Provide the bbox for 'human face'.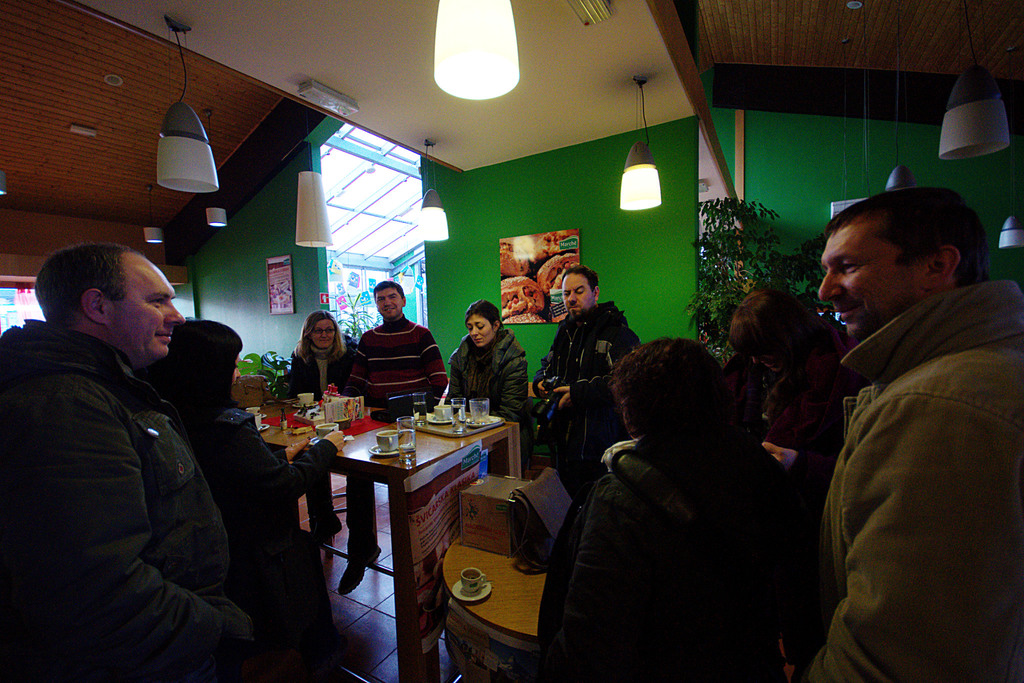
left=310, top=319, right=335, bottom=349.
